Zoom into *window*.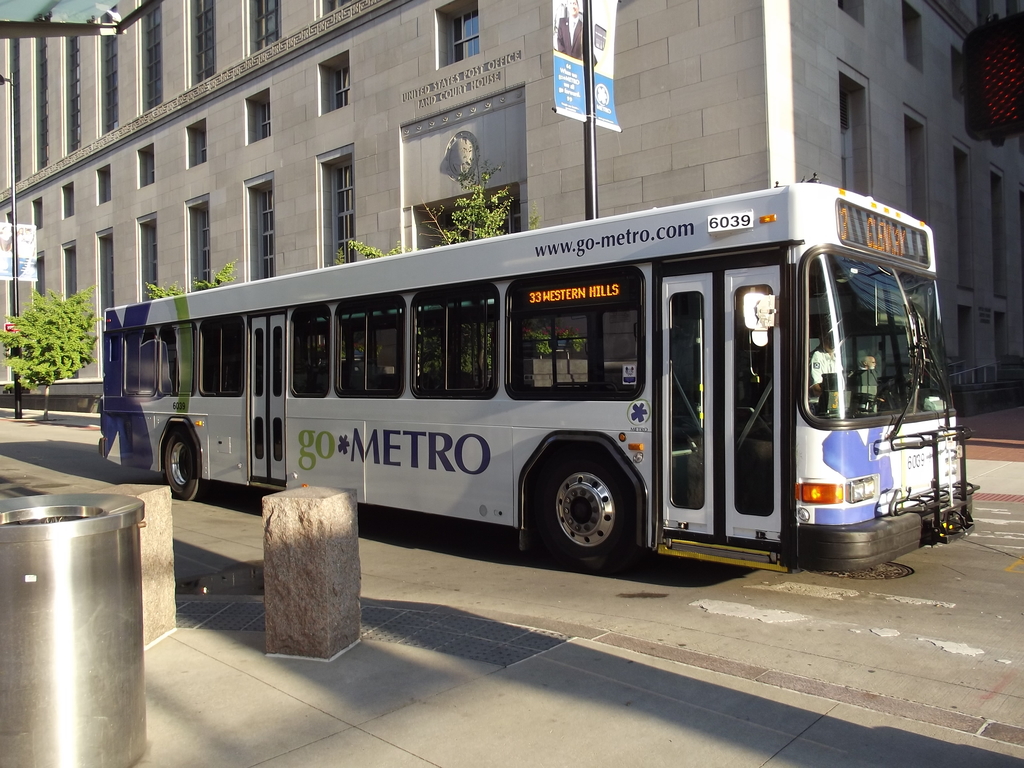
Zoom target: l=408, t=288, r=499, b=394.
